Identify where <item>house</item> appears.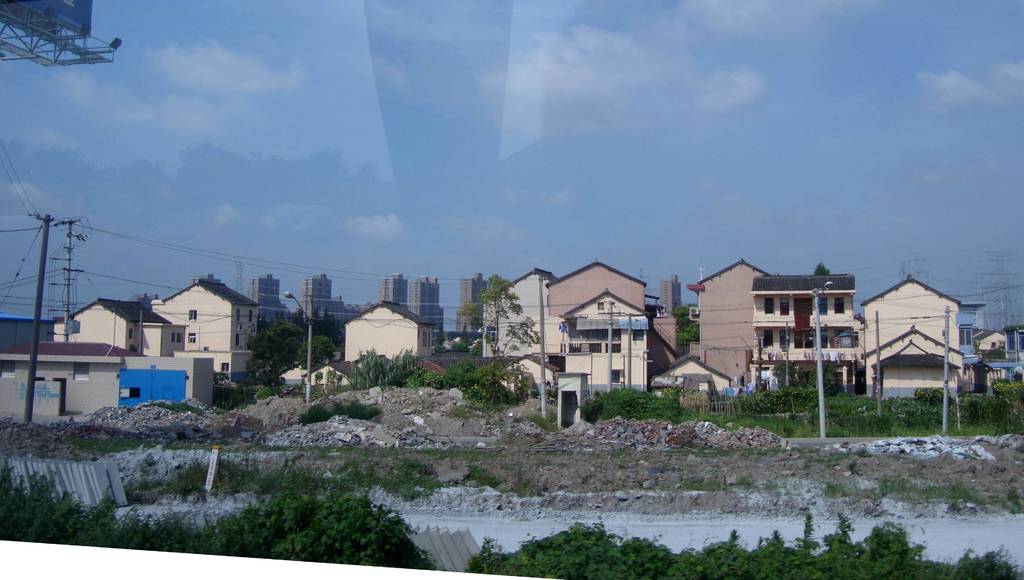
Appears at box=[24, 264, 275, 417].
